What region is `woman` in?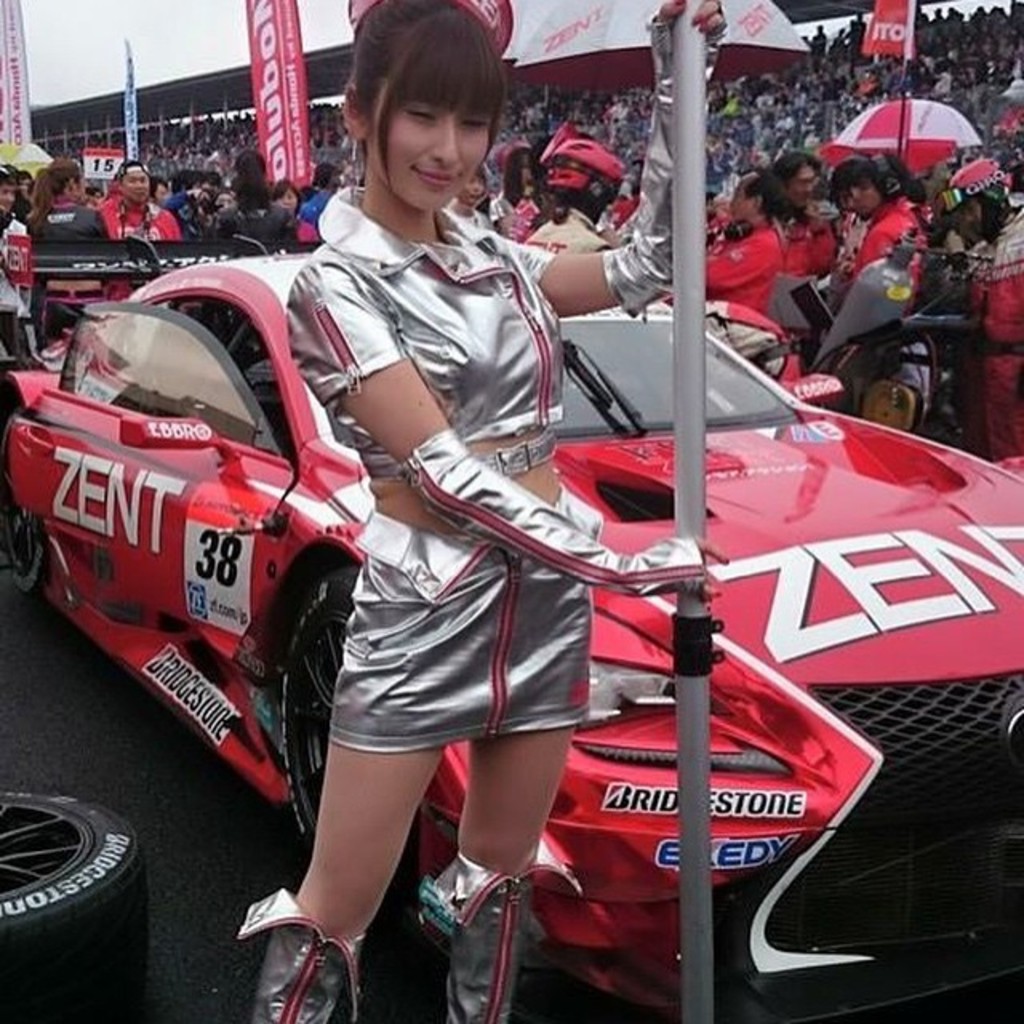
crop(266, 0, 728, 1022).
